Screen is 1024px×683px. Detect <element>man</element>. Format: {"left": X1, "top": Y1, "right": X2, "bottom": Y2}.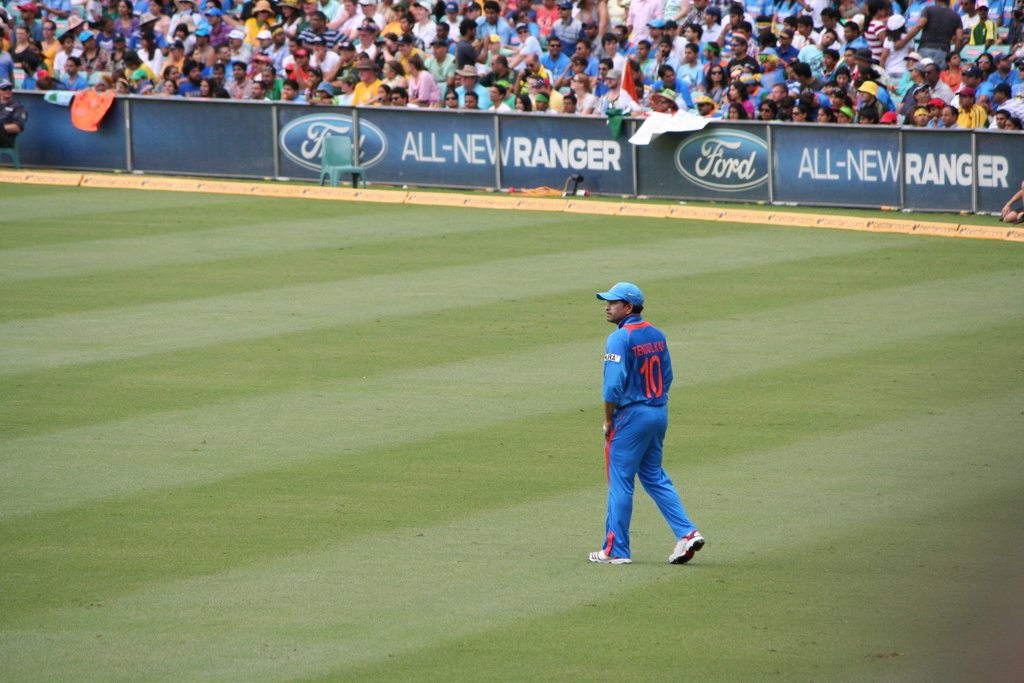
{"left": 444, "top": 0, "right": 465, "bottom": 42}.
